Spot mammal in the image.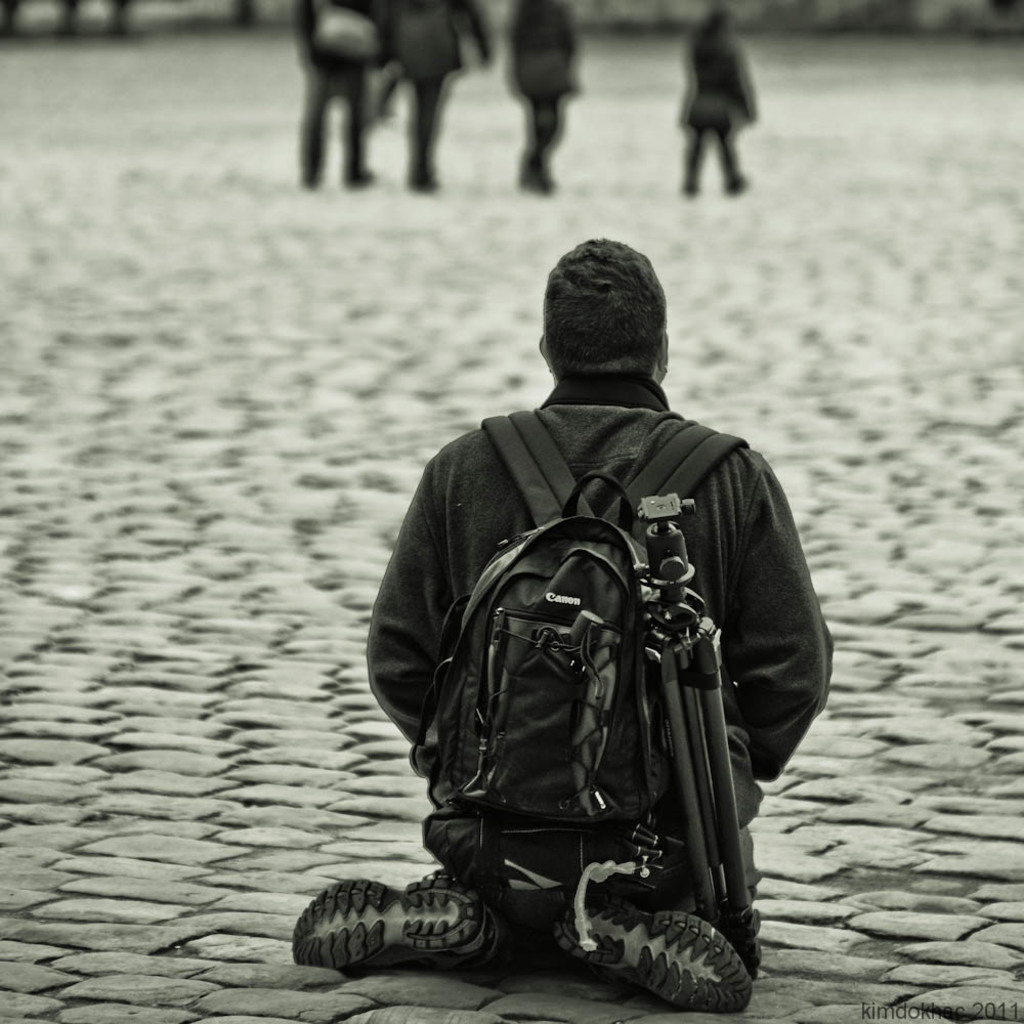
mammal found at BBox(510, 0, 578, 196).
